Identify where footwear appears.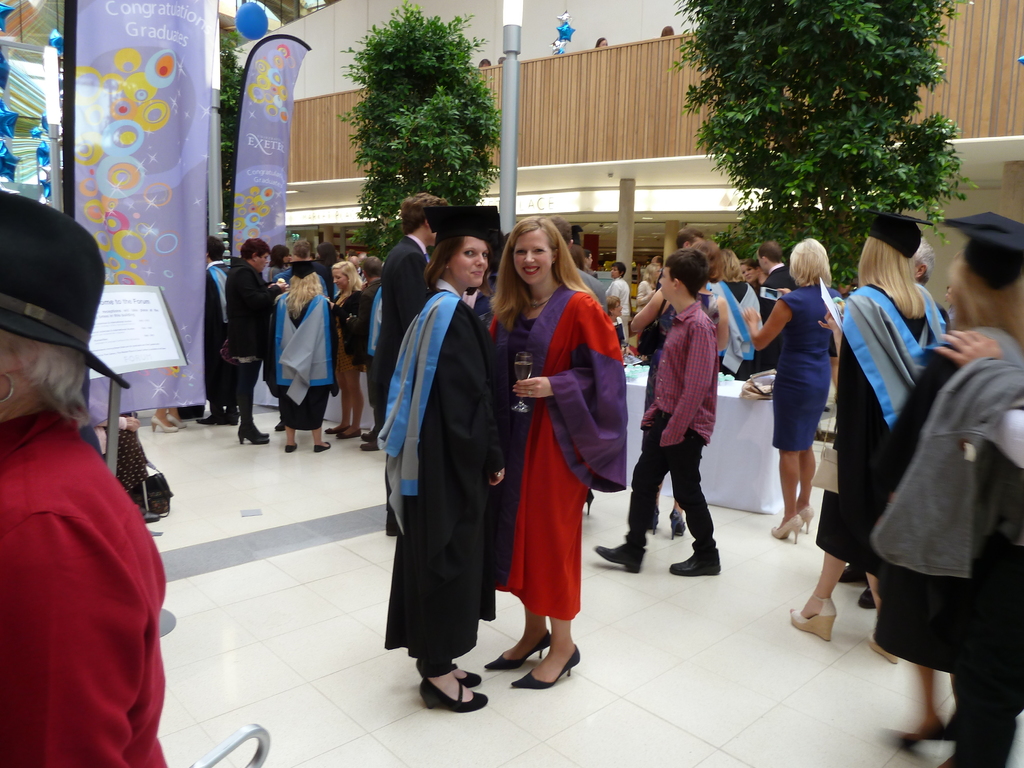
Appears at pyautogui.locateOnScreen(669, 510, 684, 537).
